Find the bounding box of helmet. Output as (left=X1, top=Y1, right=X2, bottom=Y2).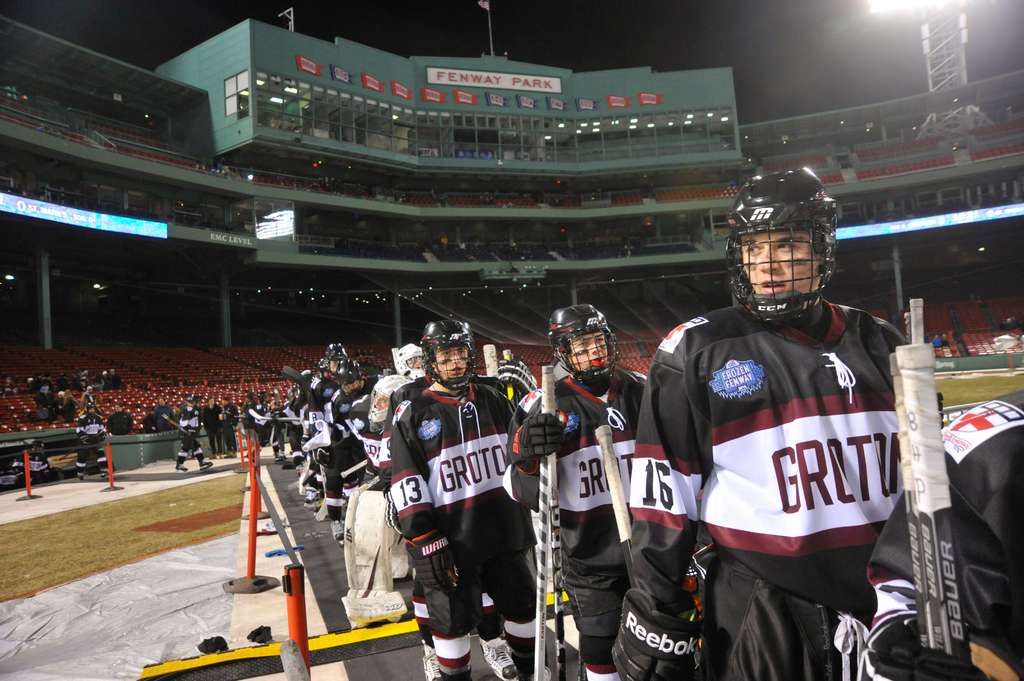
(left=417, top=317, right=477, bottom=393).
